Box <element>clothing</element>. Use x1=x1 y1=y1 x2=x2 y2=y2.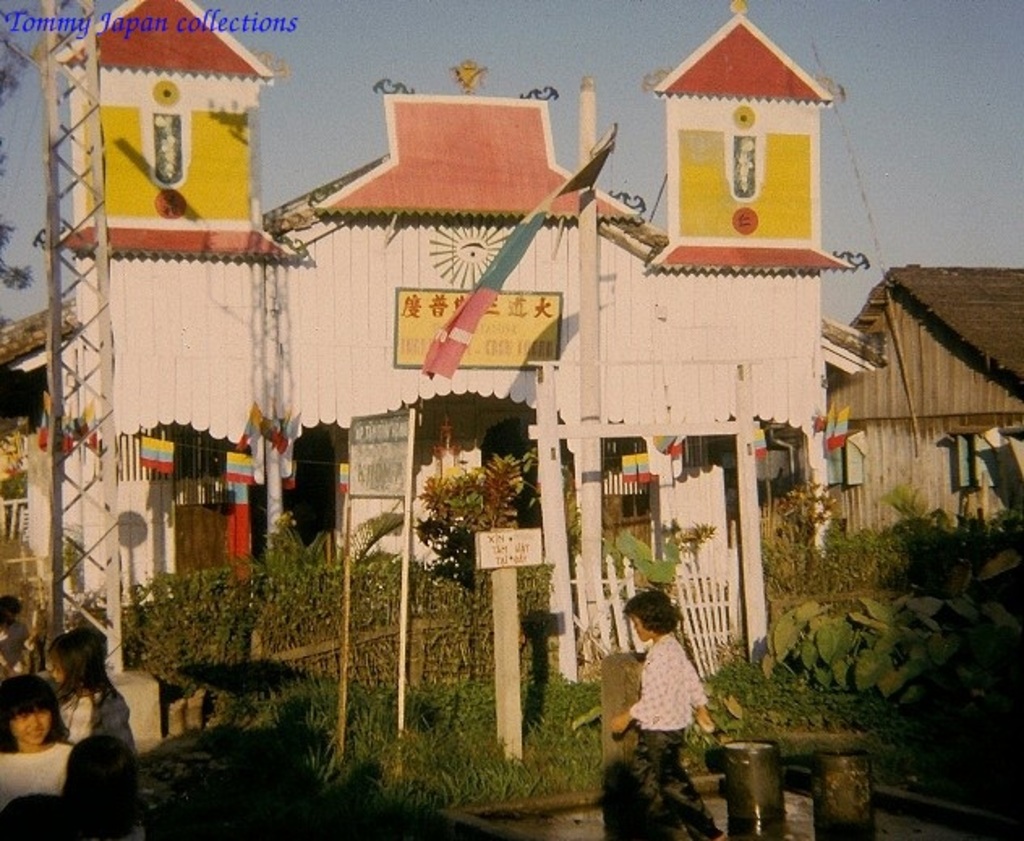
x1=0 y1=744 x2=71 y2=802.
